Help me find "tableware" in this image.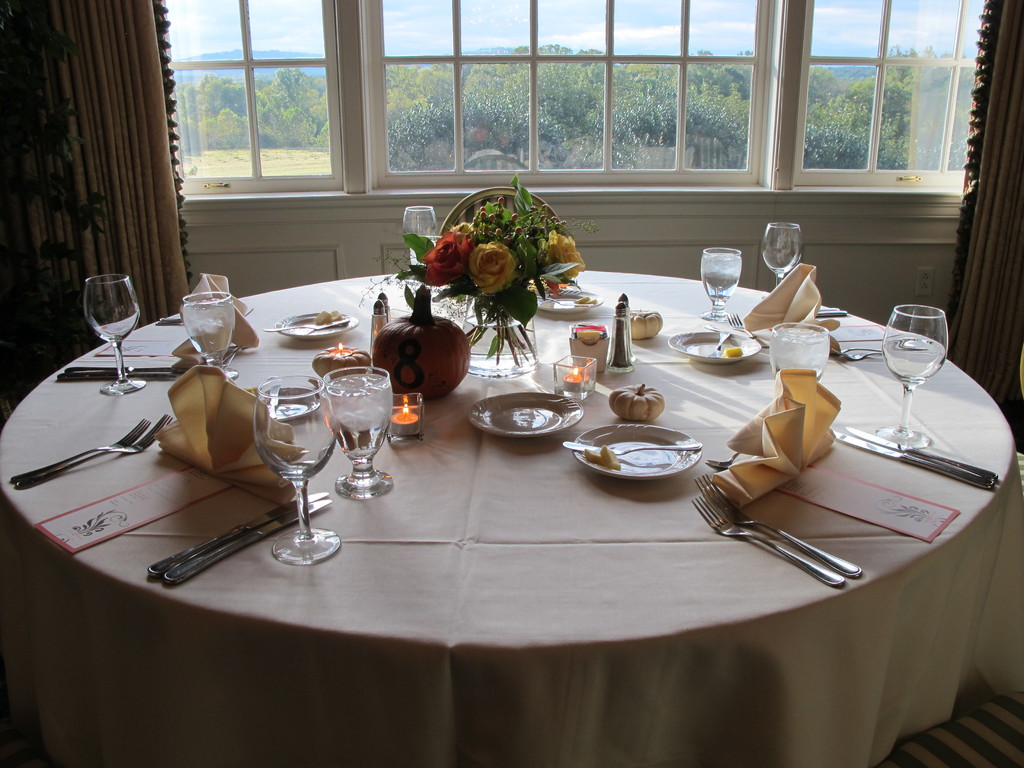
Found it: region(401, 207, 439, 246).
